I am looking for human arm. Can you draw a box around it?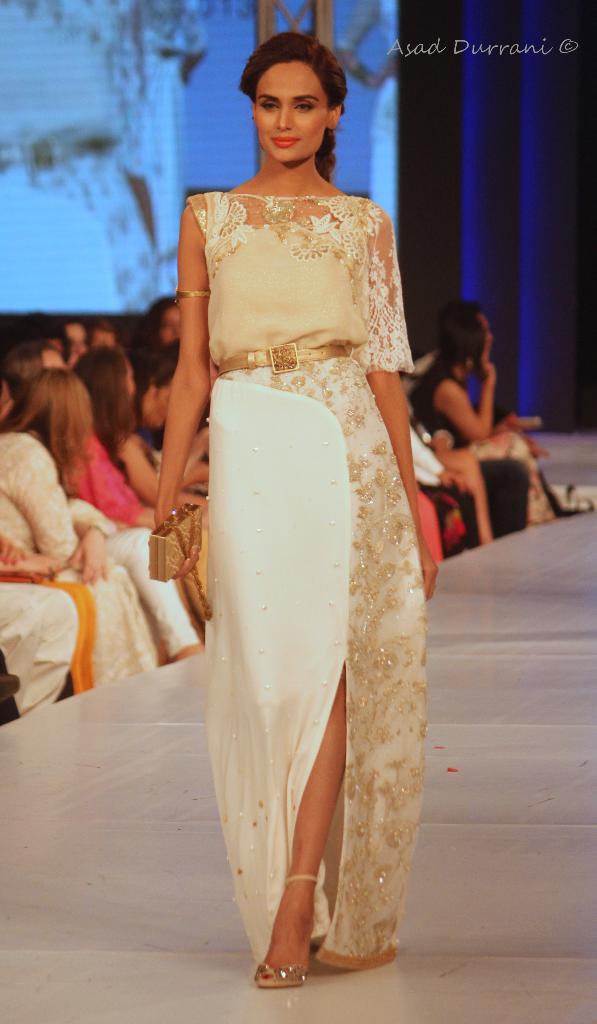
Sure, the bounding box is 145,187,227,589.
